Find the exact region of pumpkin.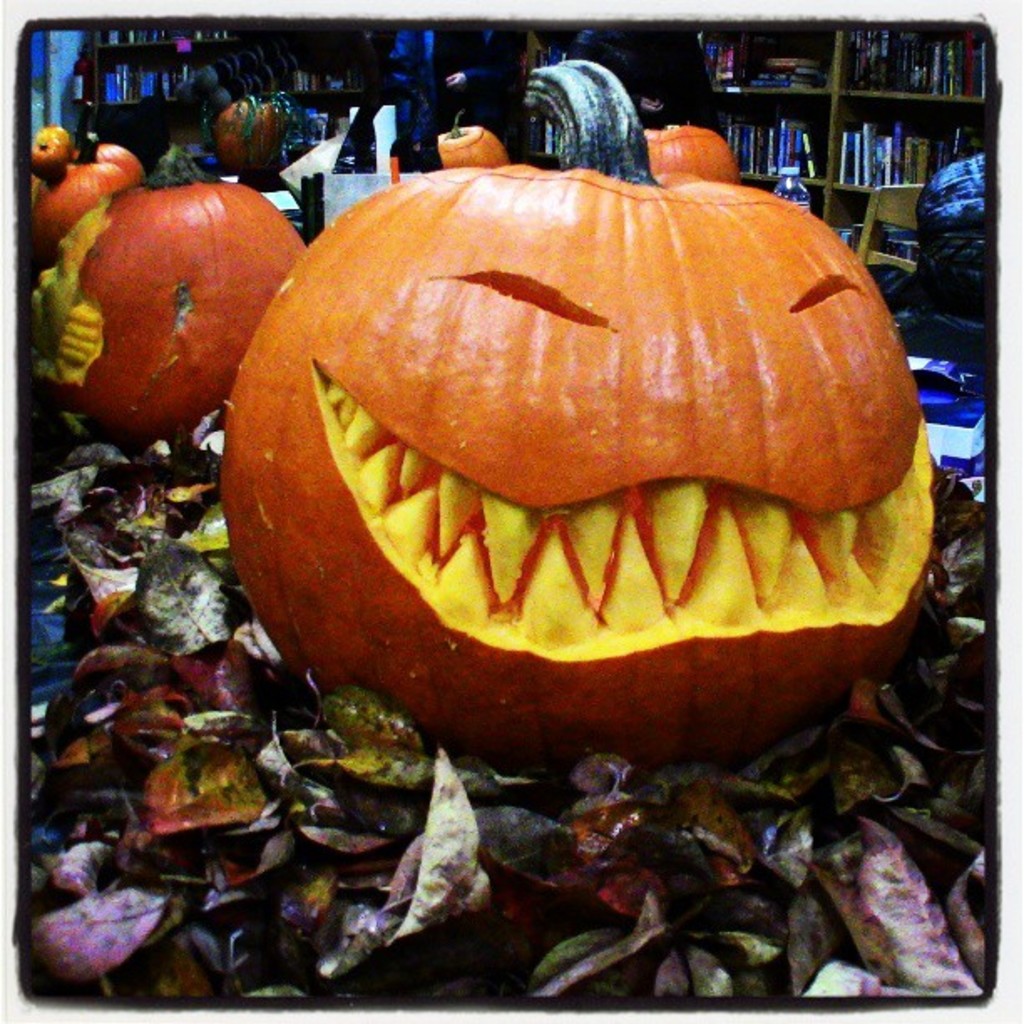
Exact region: {"x1": 35, "y1": 139, "x2": 313, "y2": 435}.
